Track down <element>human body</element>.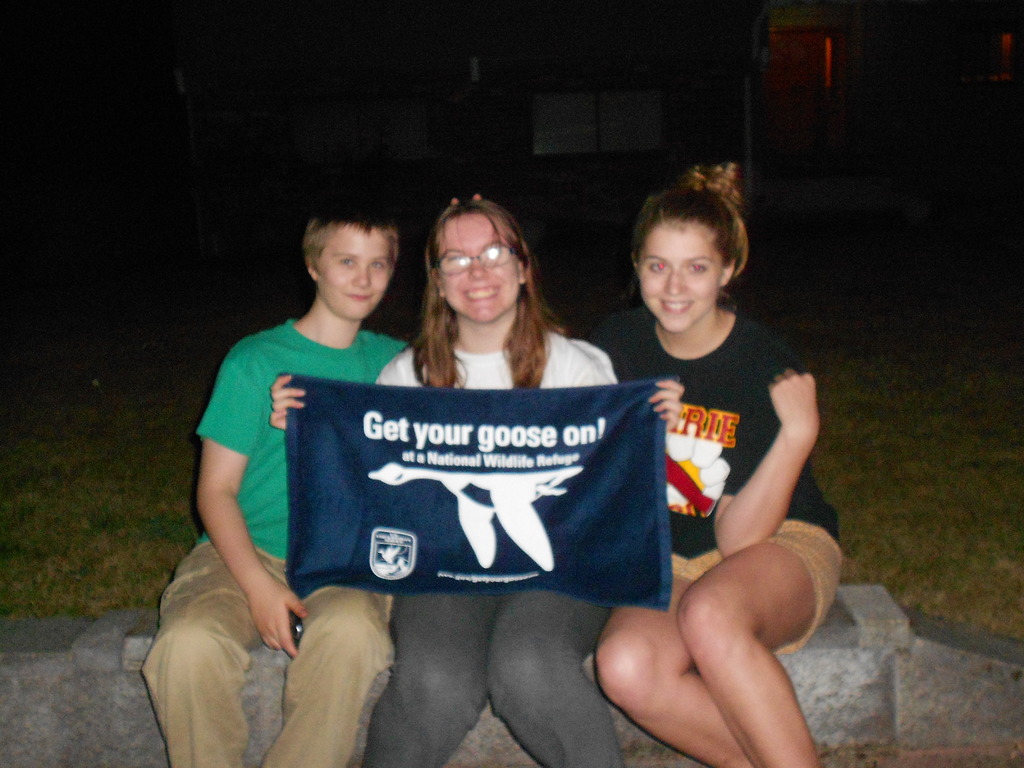
Tracked to {"left": 273, "top": 193, "right": 684, "bottom": 767}.
